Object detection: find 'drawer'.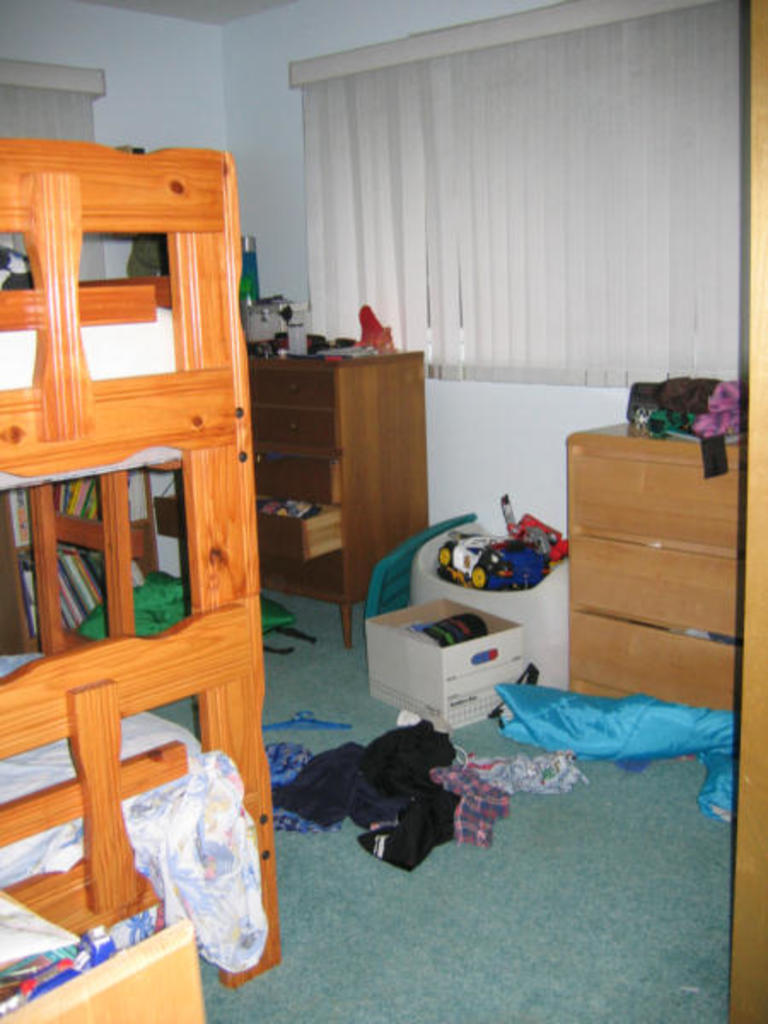
(x1=251, y1=406, x2=338, y2=442).
